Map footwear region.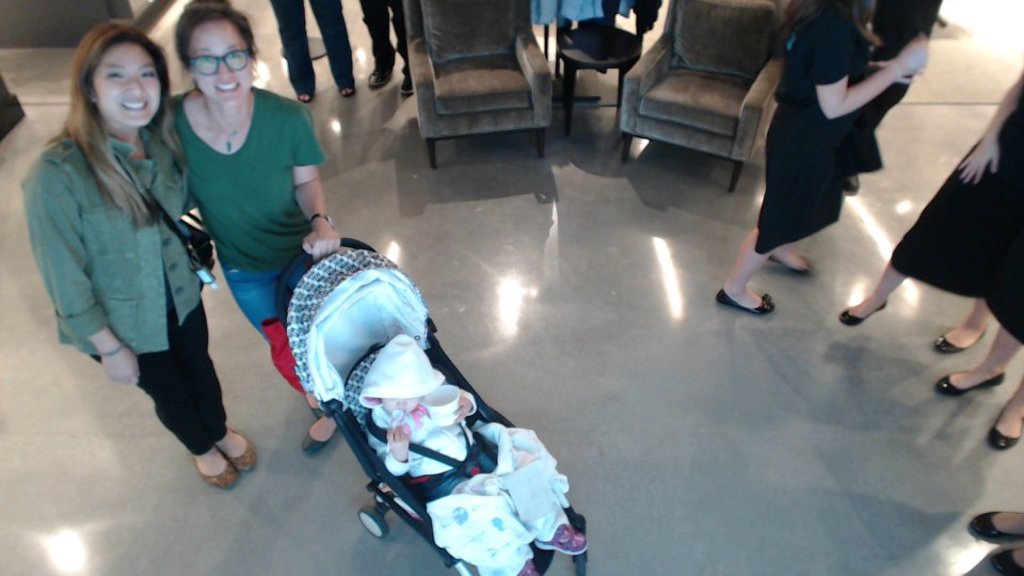
Mapped to rect(939, 372, 1005, 397).
